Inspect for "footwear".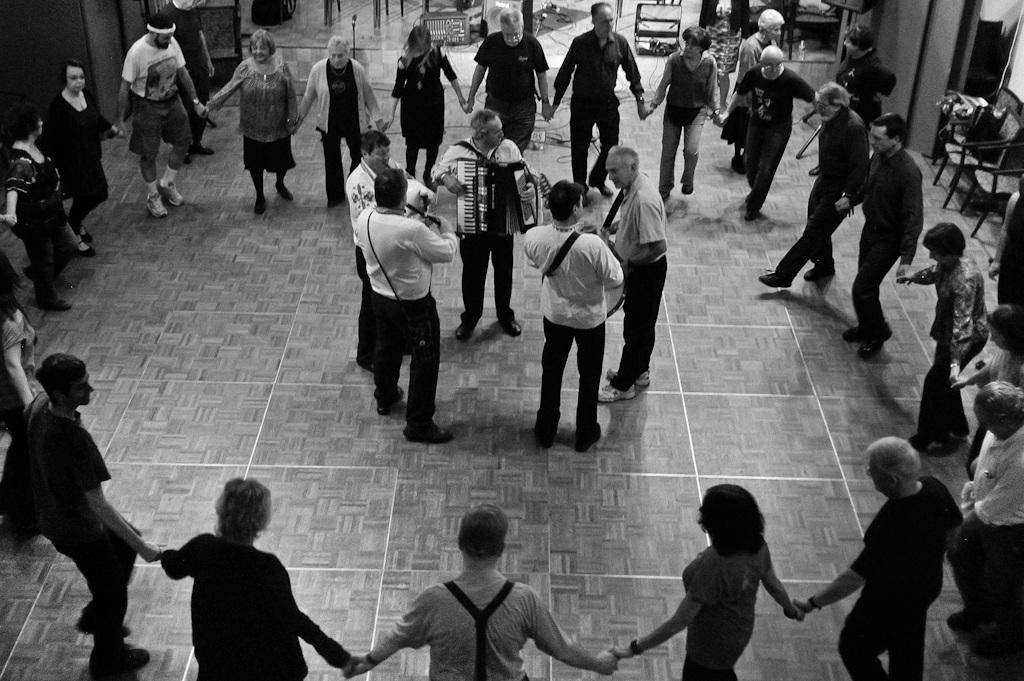
Inspection: x1=859 y1=317 x2=880 y2=359.
